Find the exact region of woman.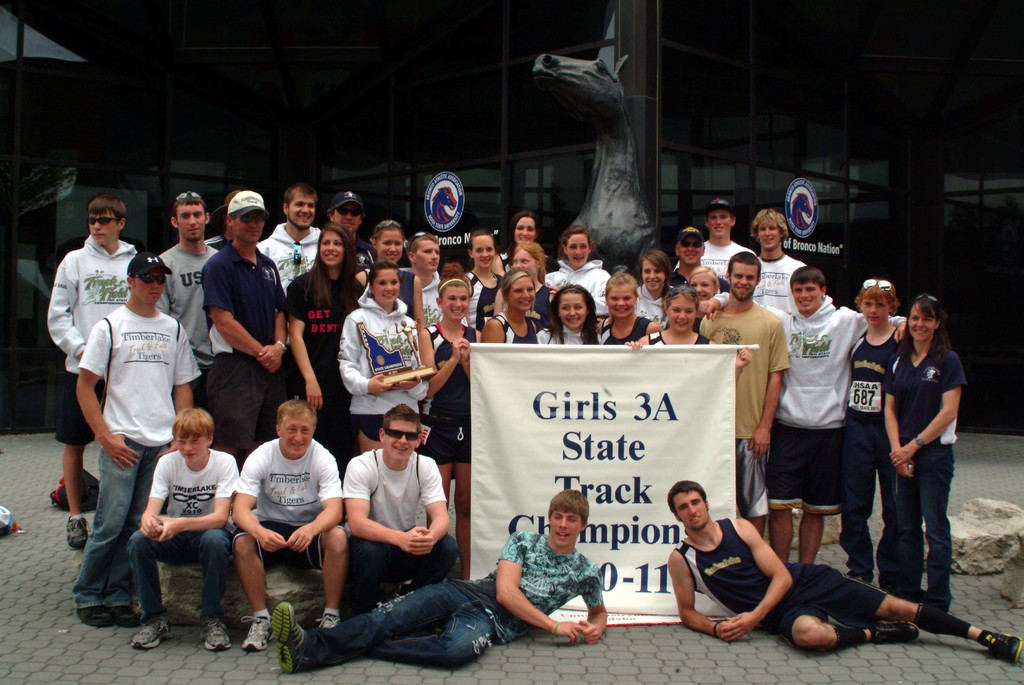
Exact region: (536, 282, 605, 343).
